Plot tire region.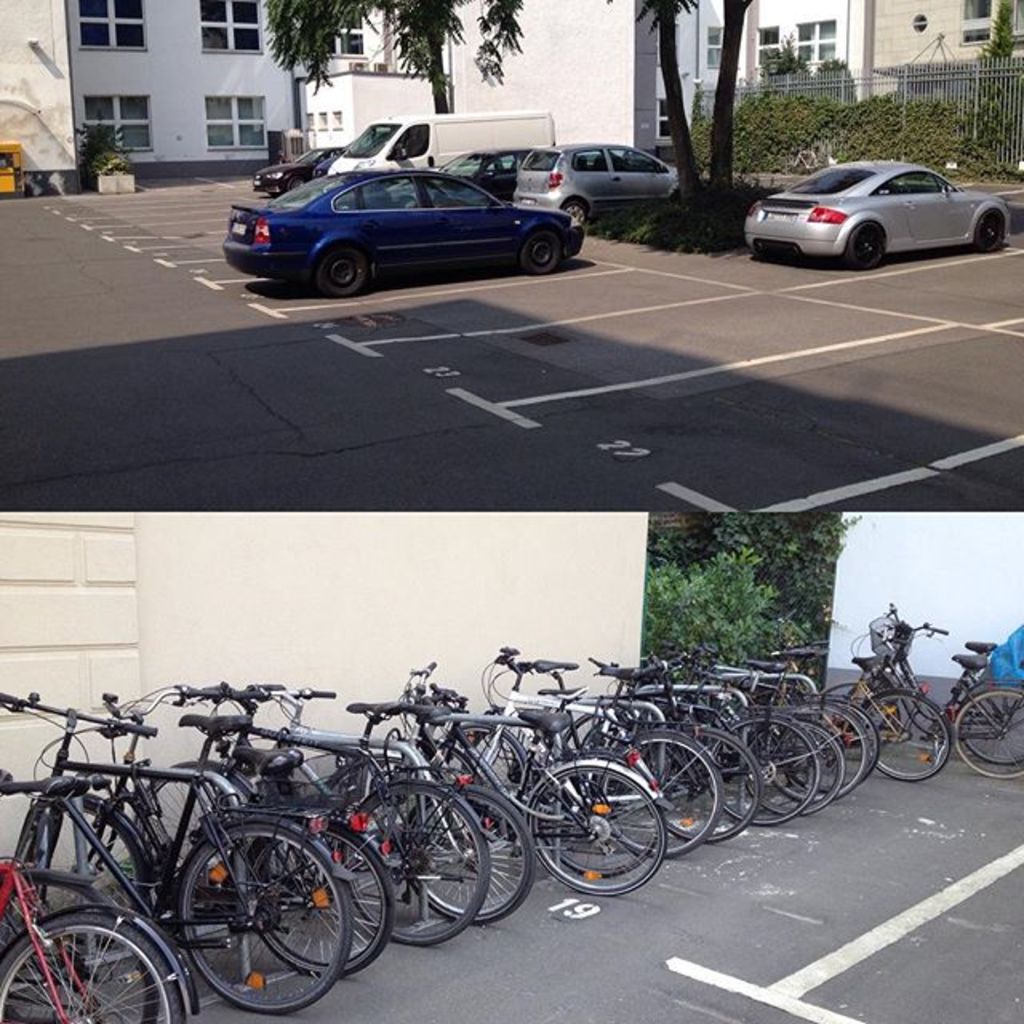
Plotted at select_region(318, 246, 366, 294).
